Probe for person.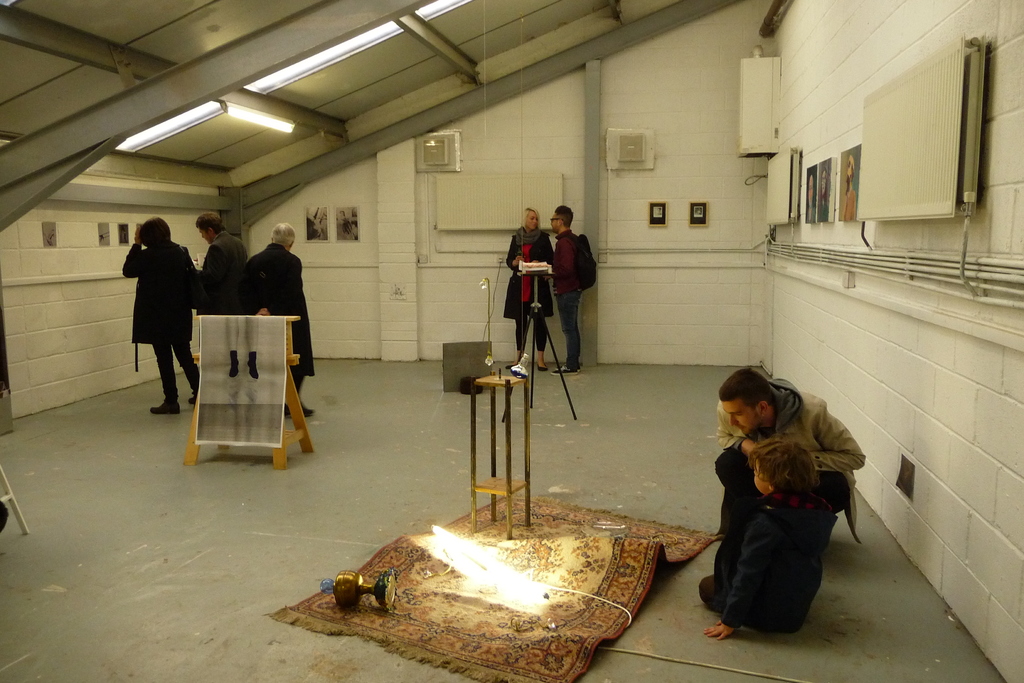
Probe result: select_region(120, 218, 212, 415).
